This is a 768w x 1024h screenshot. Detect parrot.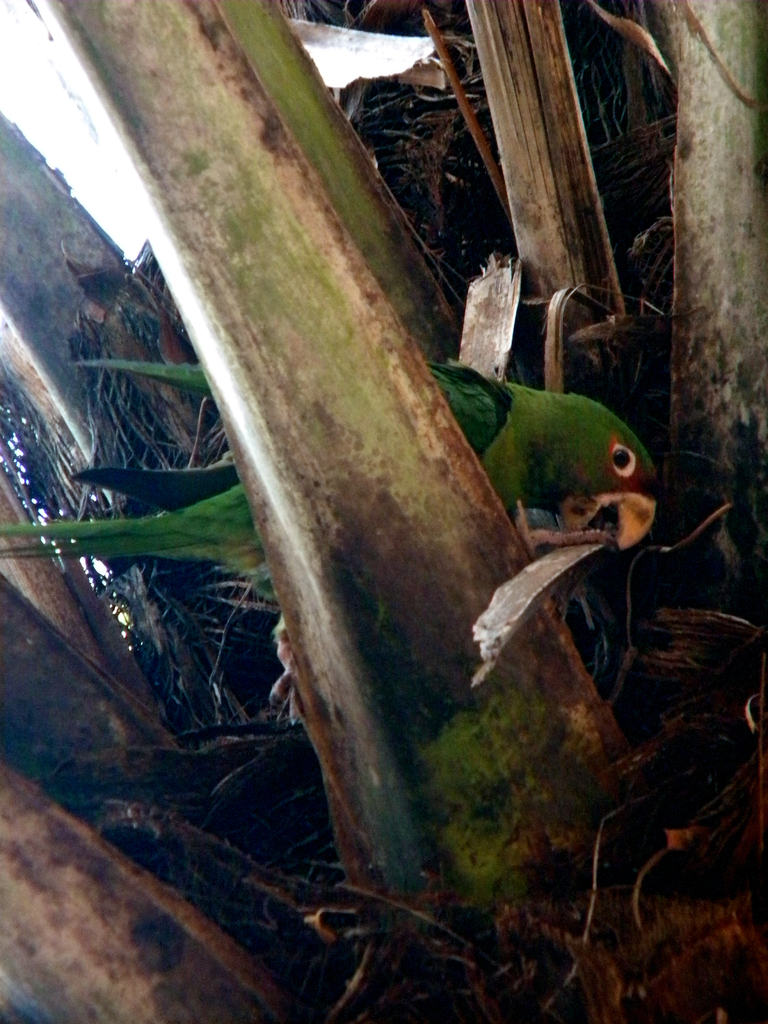
x1=0, y1=357, x2=659, y2=728.
